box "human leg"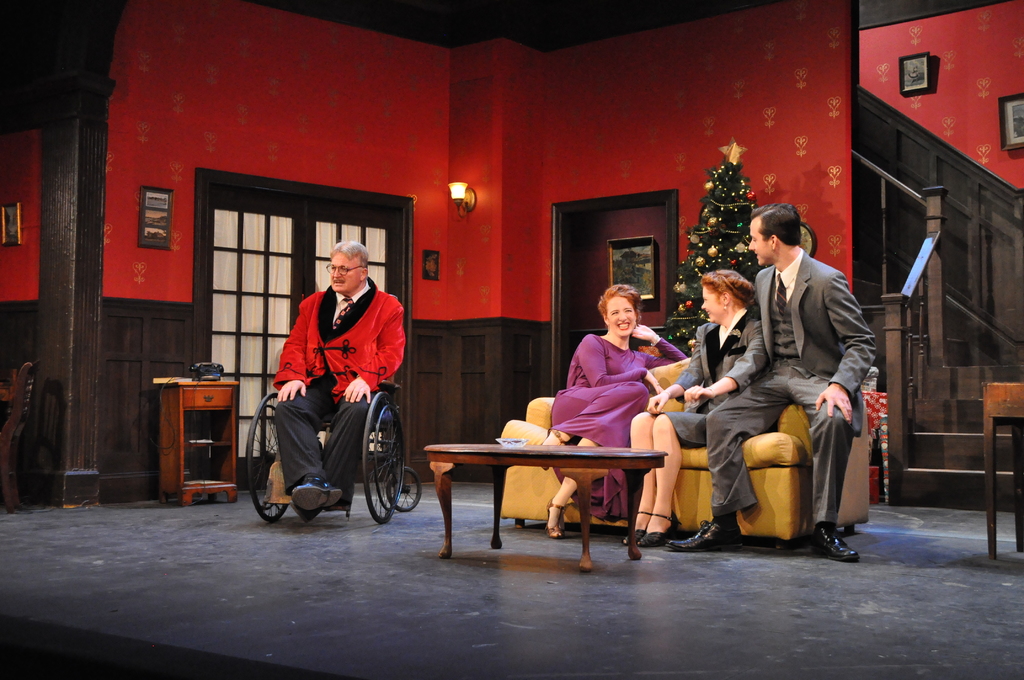
bbox=[634, 395, 739, 546]
